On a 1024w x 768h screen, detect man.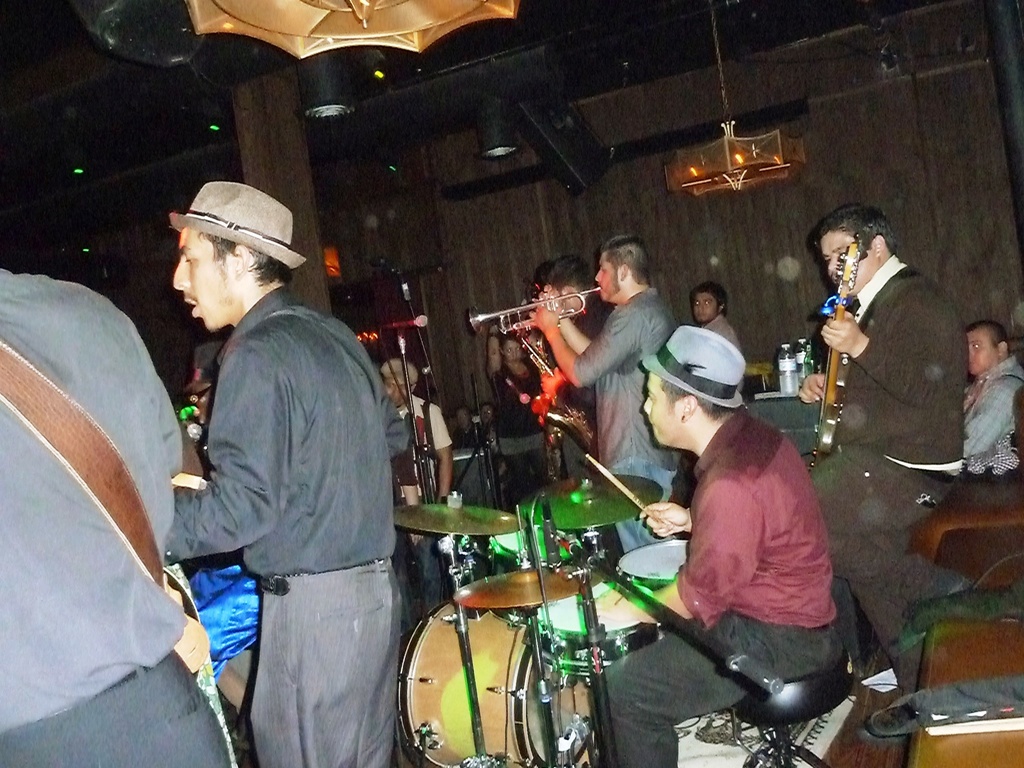
797:207:985:703.
